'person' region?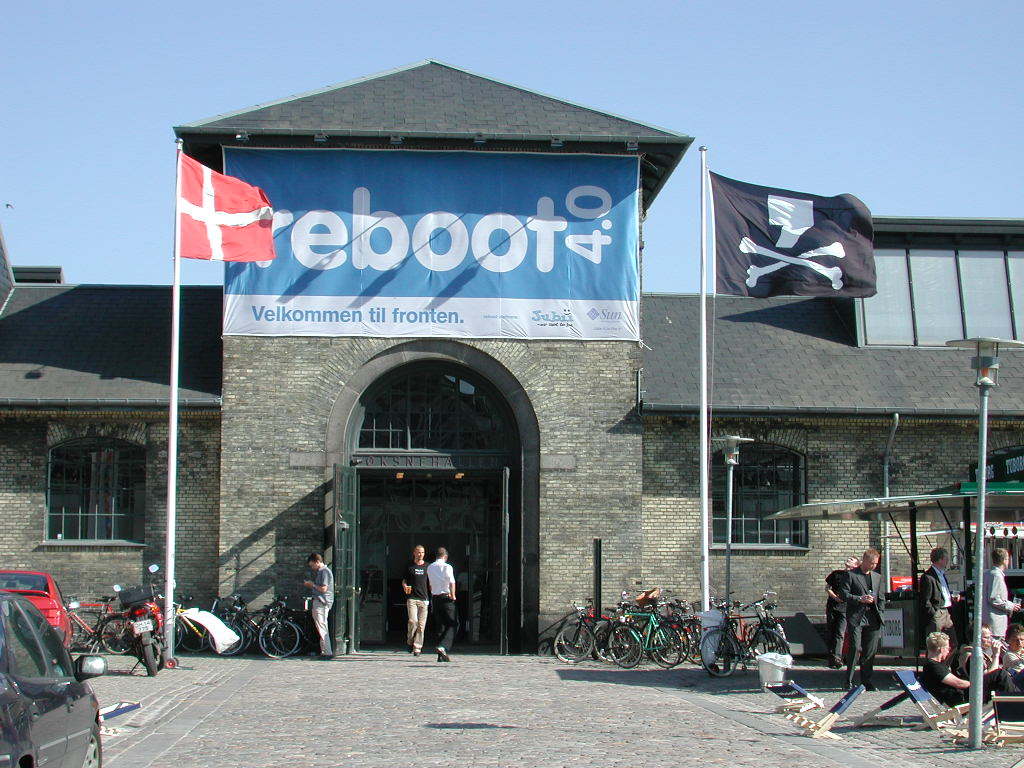
BBox(298, 550, 338, 657)
